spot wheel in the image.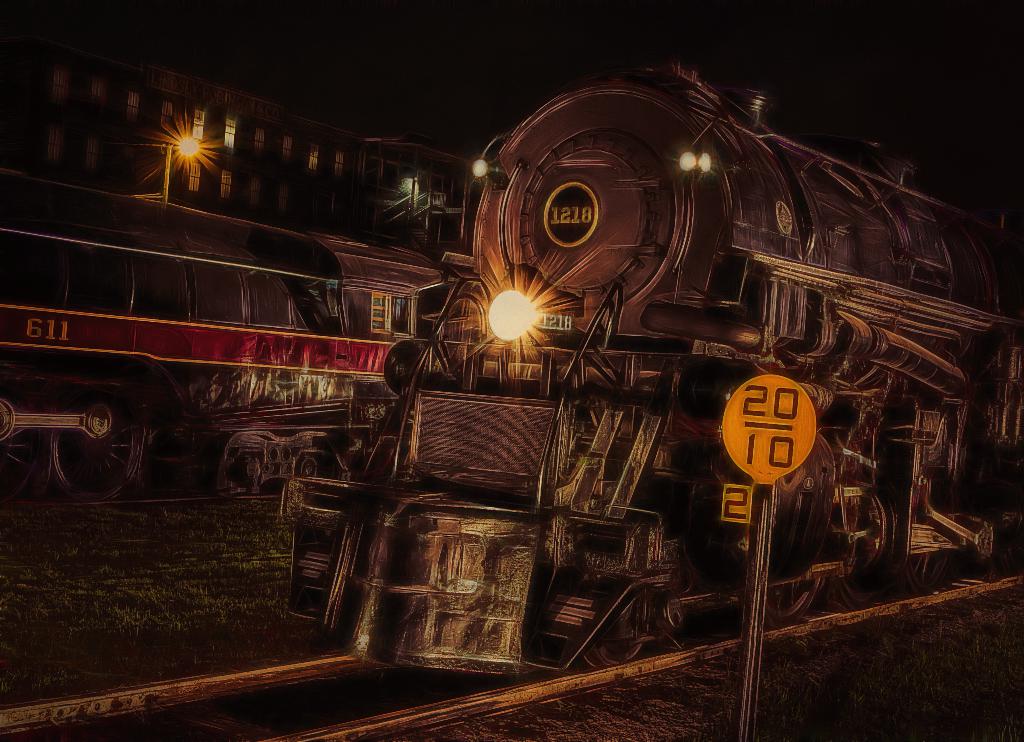
wheel found at 577 591 659 662.
